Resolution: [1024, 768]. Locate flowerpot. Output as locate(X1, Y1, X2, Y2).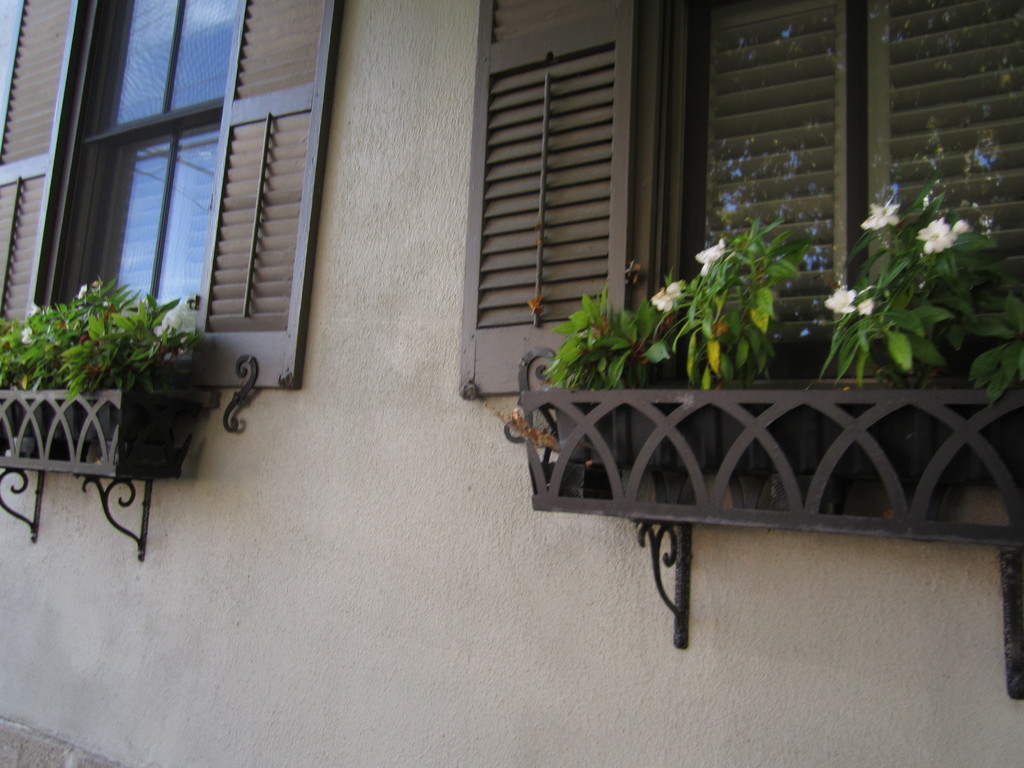
locate(554, 383, 1023, 481).
